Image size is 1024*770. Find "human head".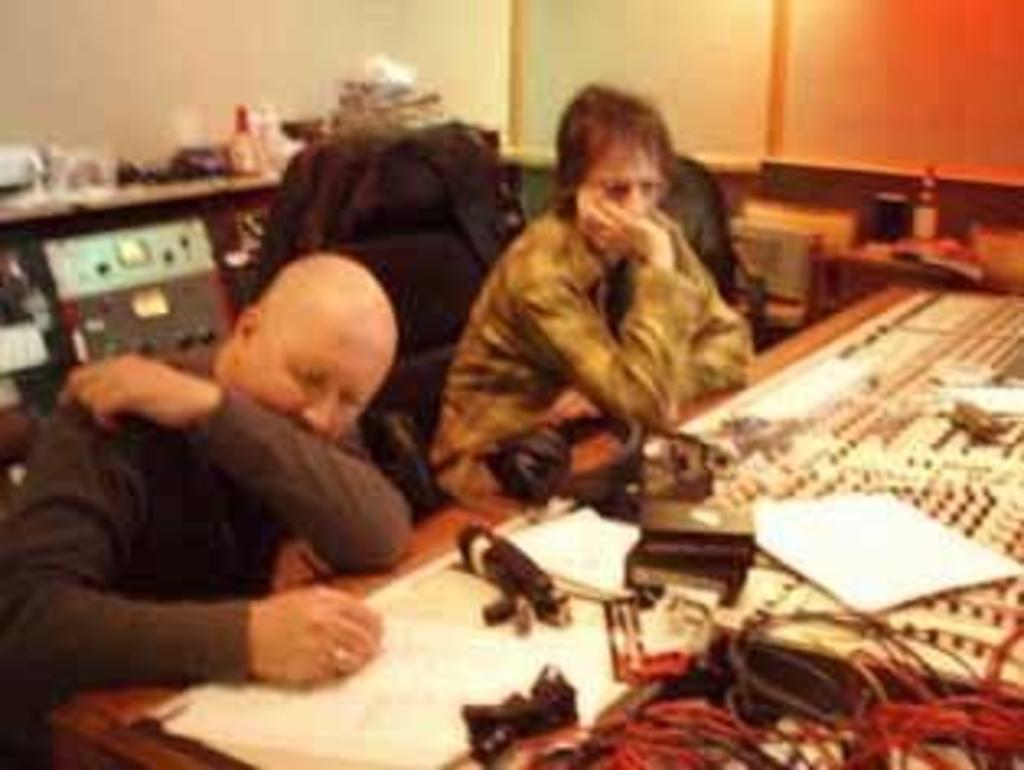
<box>541,82,695,248</box>.
